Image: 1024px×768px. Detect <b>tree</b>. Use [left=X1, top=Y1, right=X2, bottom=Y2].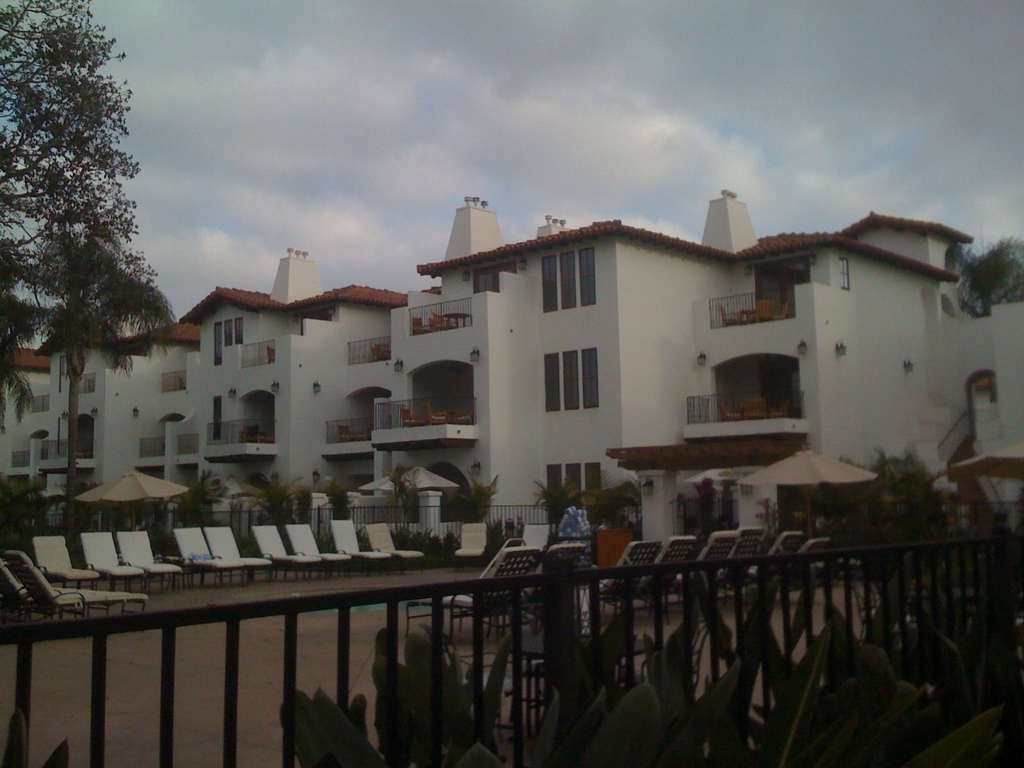
[left=941, top=230, right=1023, bottom=320].
